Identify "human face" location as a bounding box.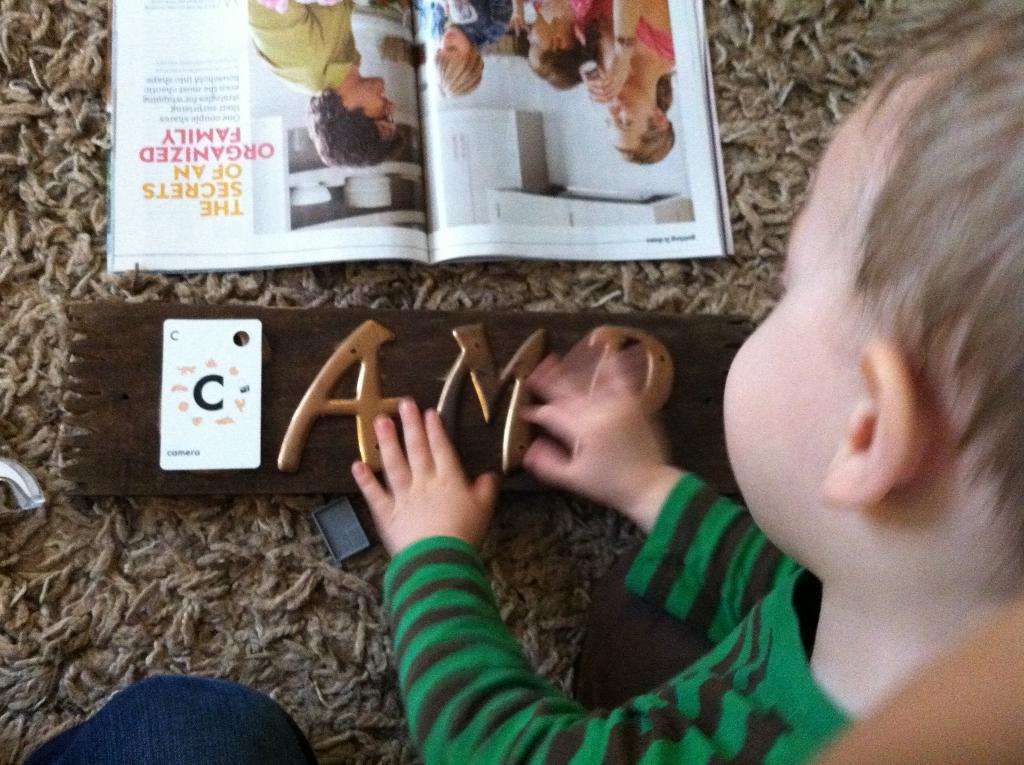
(x1=603, y1=86, x2=655, y2=156).
